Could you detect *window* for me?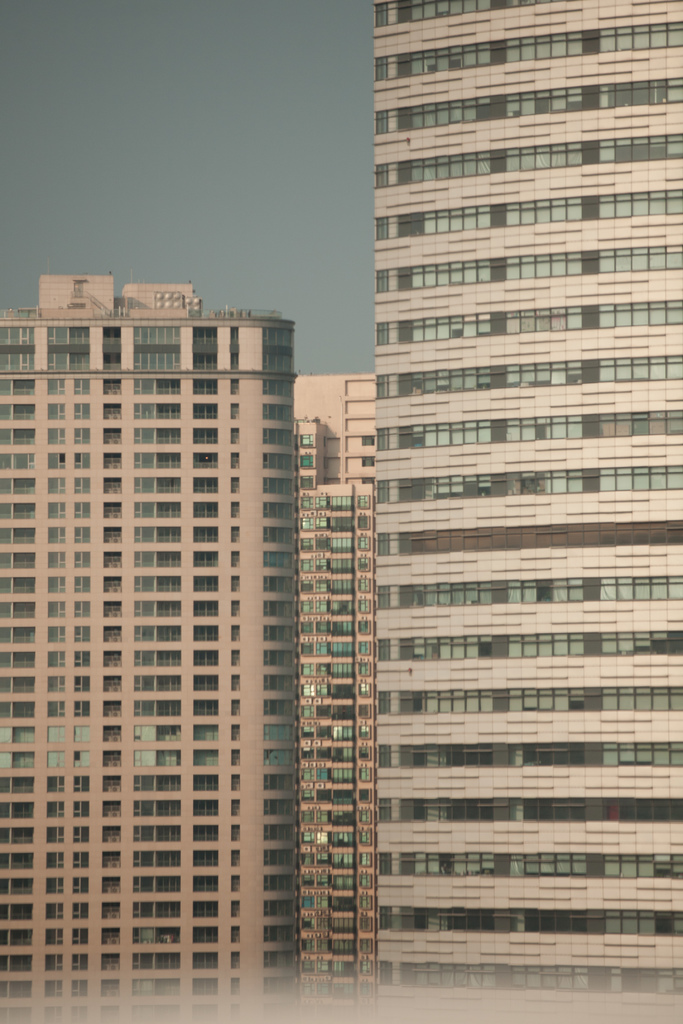
Detection result: (x1=102, y1=702, x2=121, y2=714).
